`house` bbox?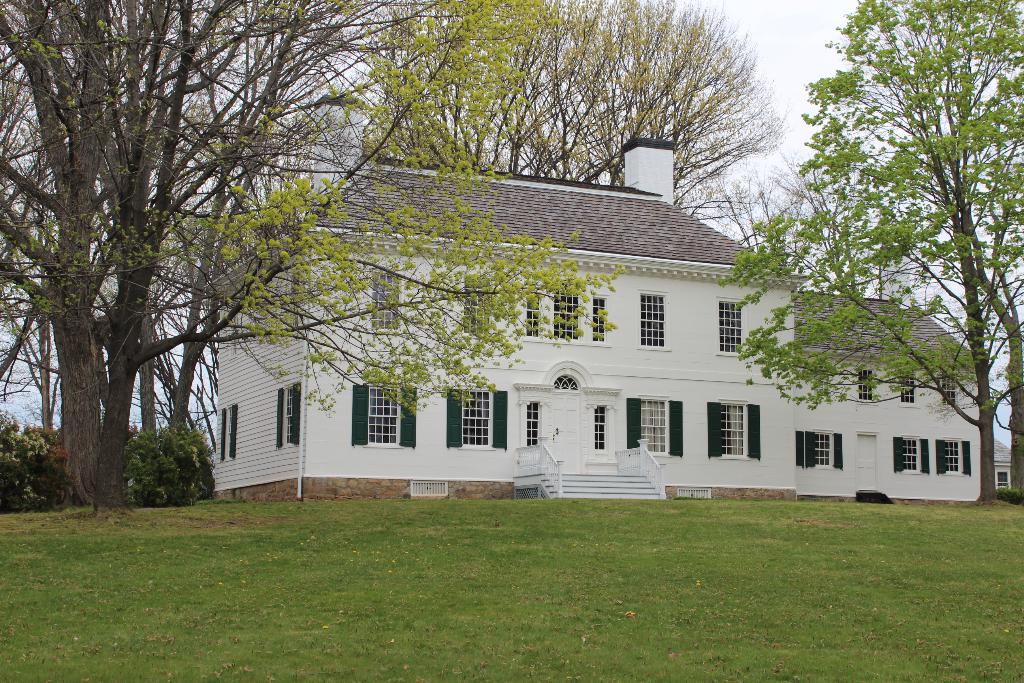
(197, 133, 1000, 502)
